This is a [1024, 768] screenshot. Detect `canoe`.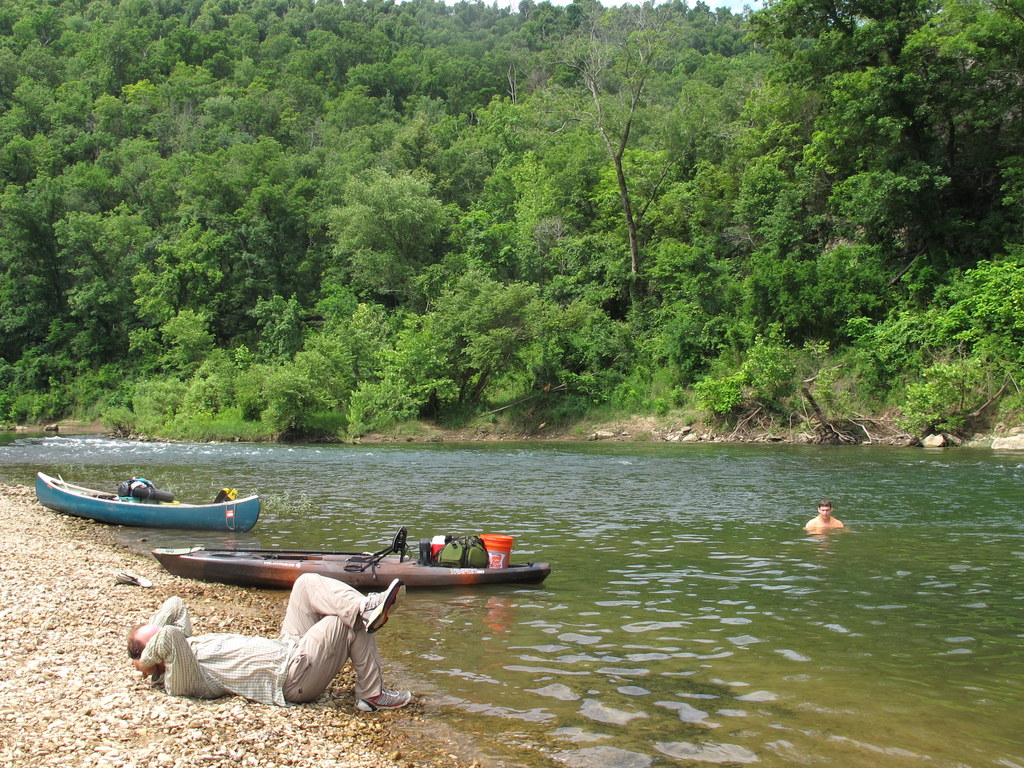
region(153, 551, 552, 591).
